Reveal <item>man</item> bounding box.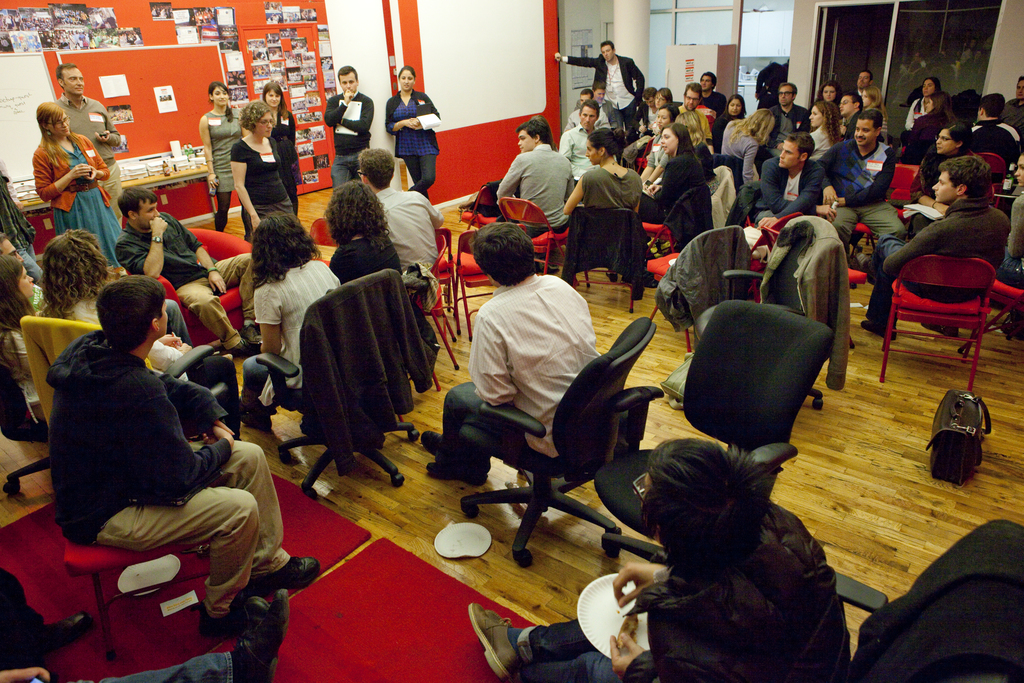
Revealed: (844, 70, 882, 109).
